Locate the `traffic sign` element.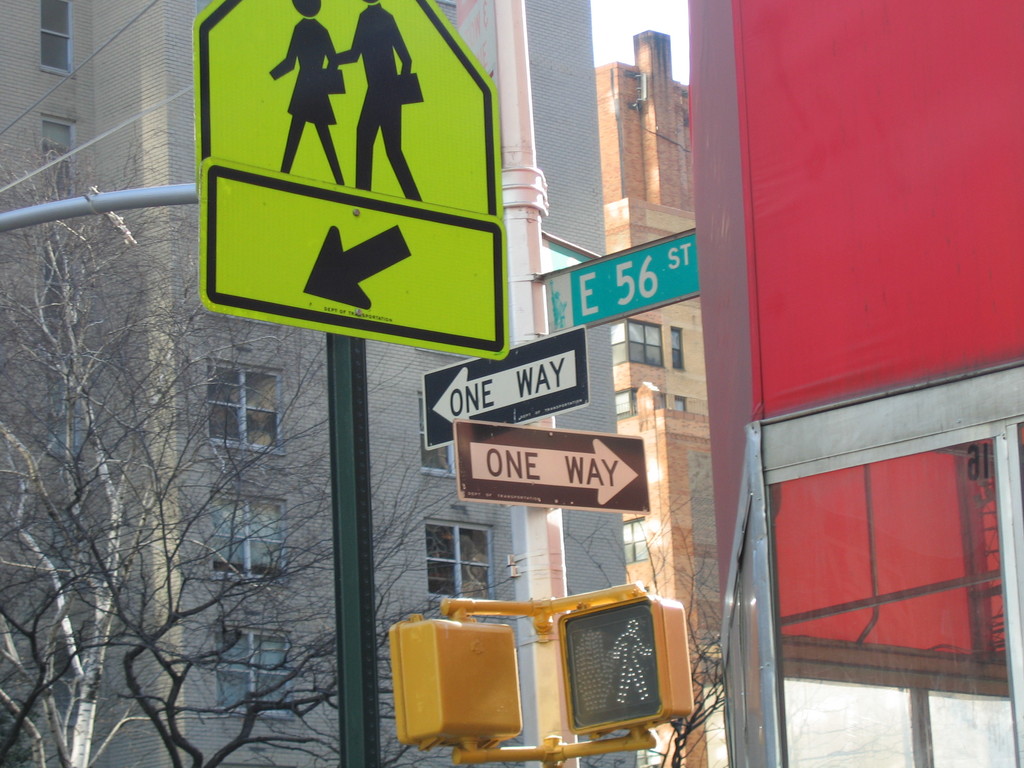
Element bbox: 195/0/516/355.
